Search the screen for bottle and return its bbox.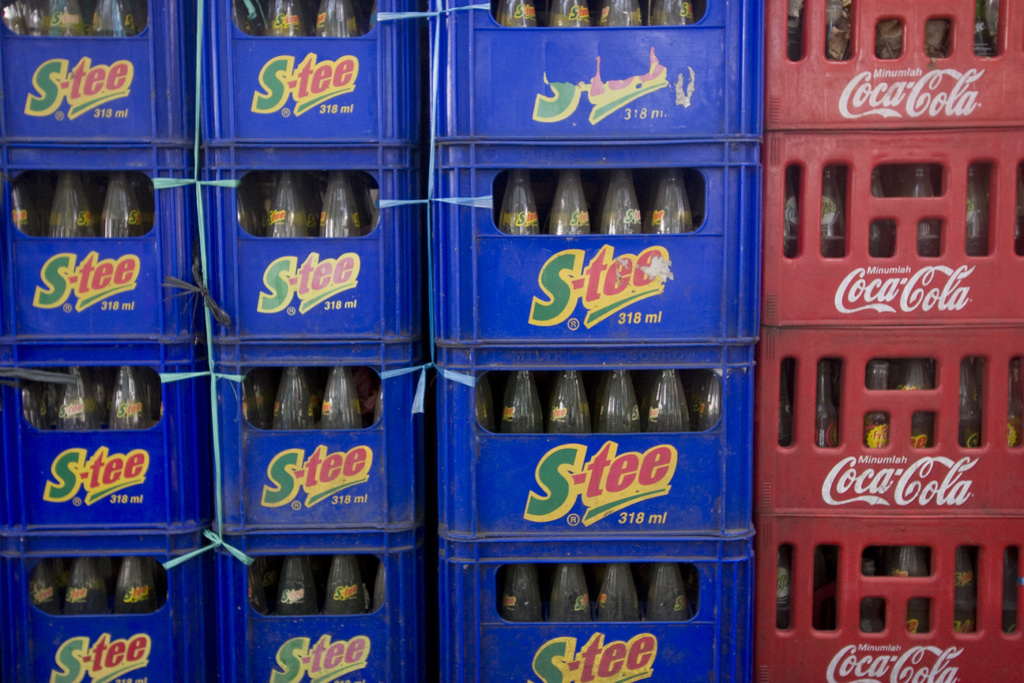
Found: box=[865, 364, 897, 452].
